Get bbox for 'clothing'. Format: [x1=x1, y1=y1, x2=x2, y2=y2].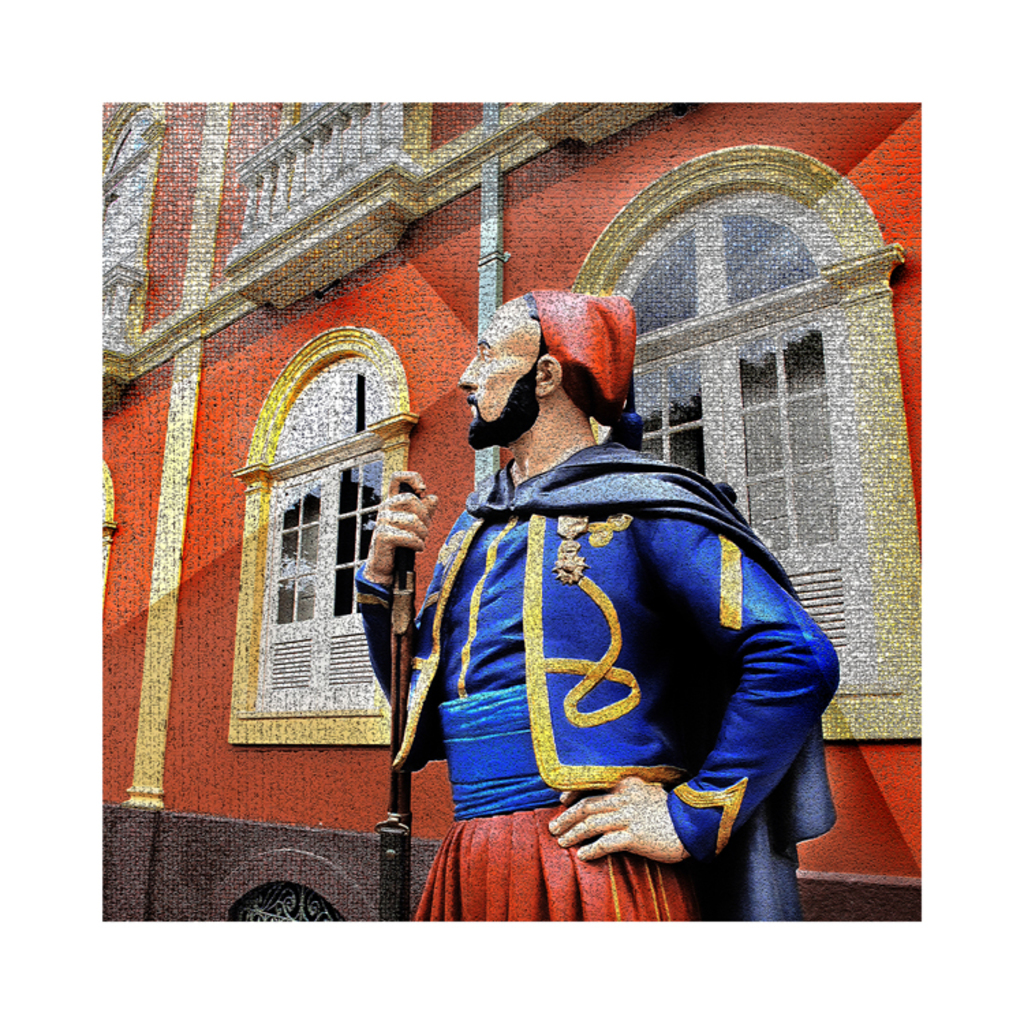
[x1=352, y1=451, x2=833, y2=915].
